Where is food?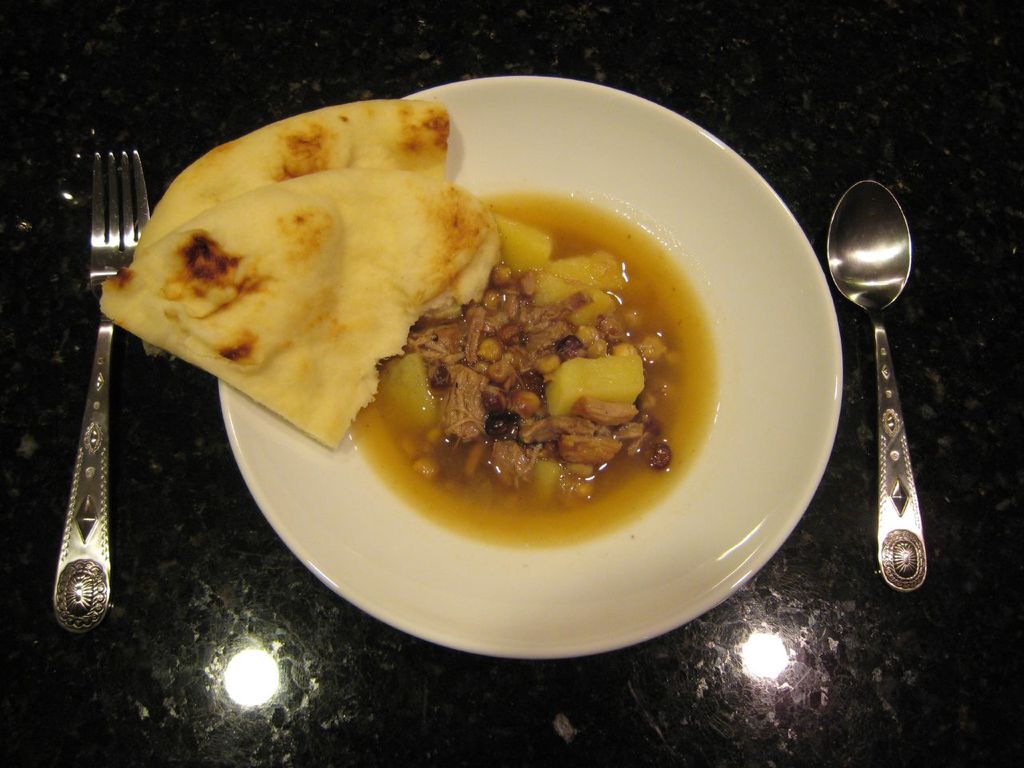
{"x1": 100, "y1": 99, "x2": 718, "y2": 549}.
